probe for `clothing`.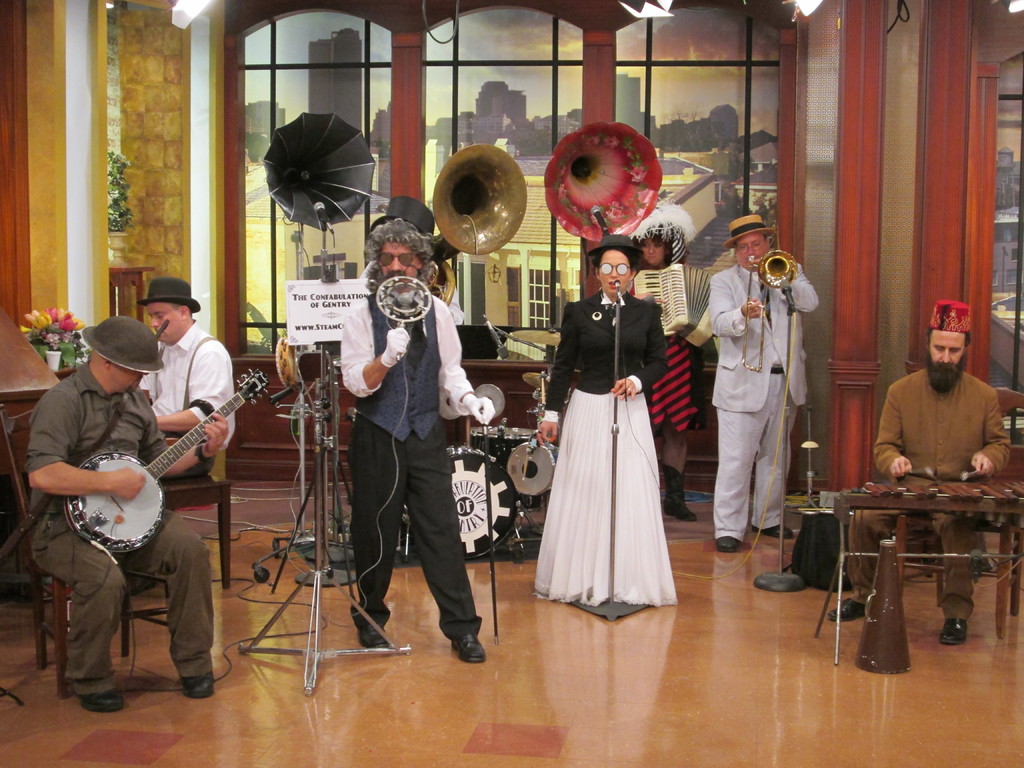
Probe result: (x1=524, y1=286, x2=681, y2=607).
